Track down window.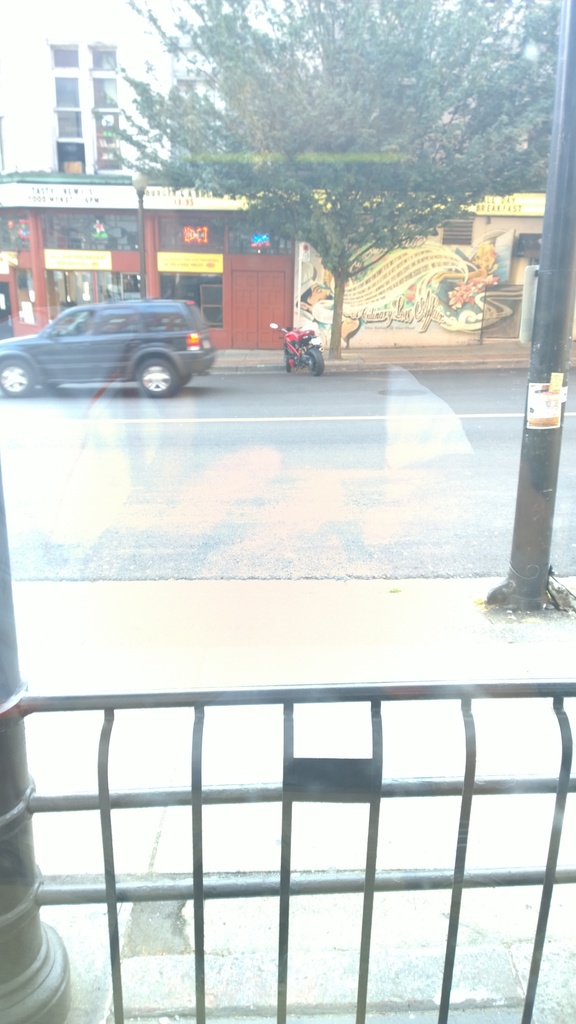
Tracked to Rect(100, 307, 143, 339).
